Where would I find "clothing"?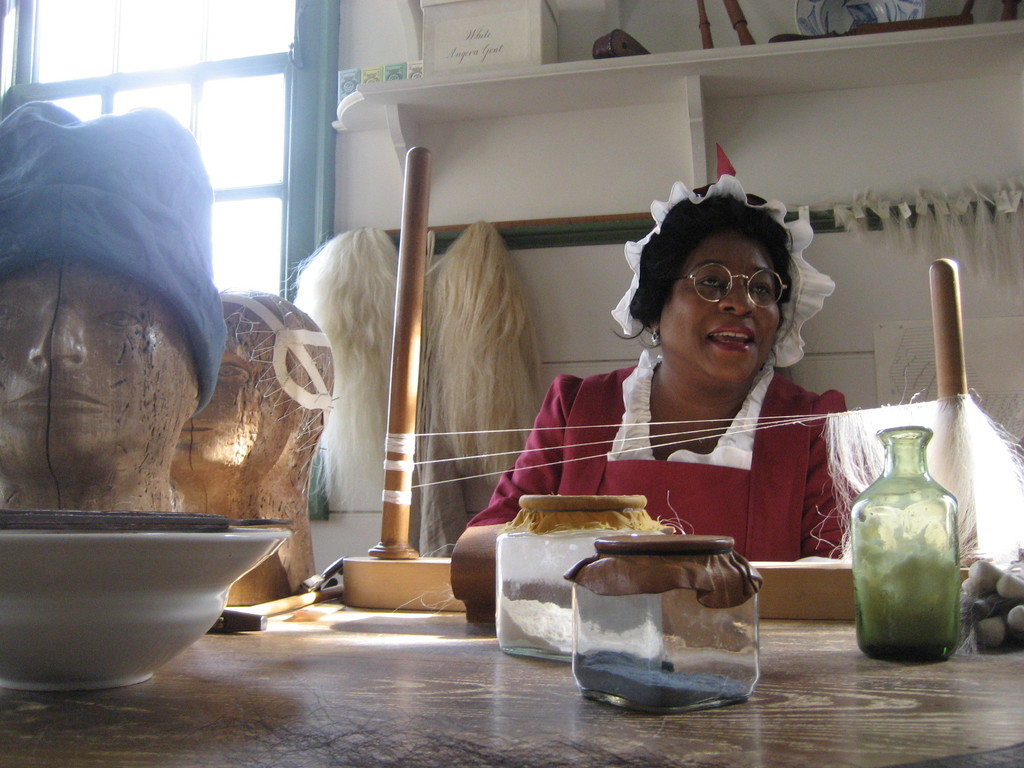
At 500:301:881:569.
